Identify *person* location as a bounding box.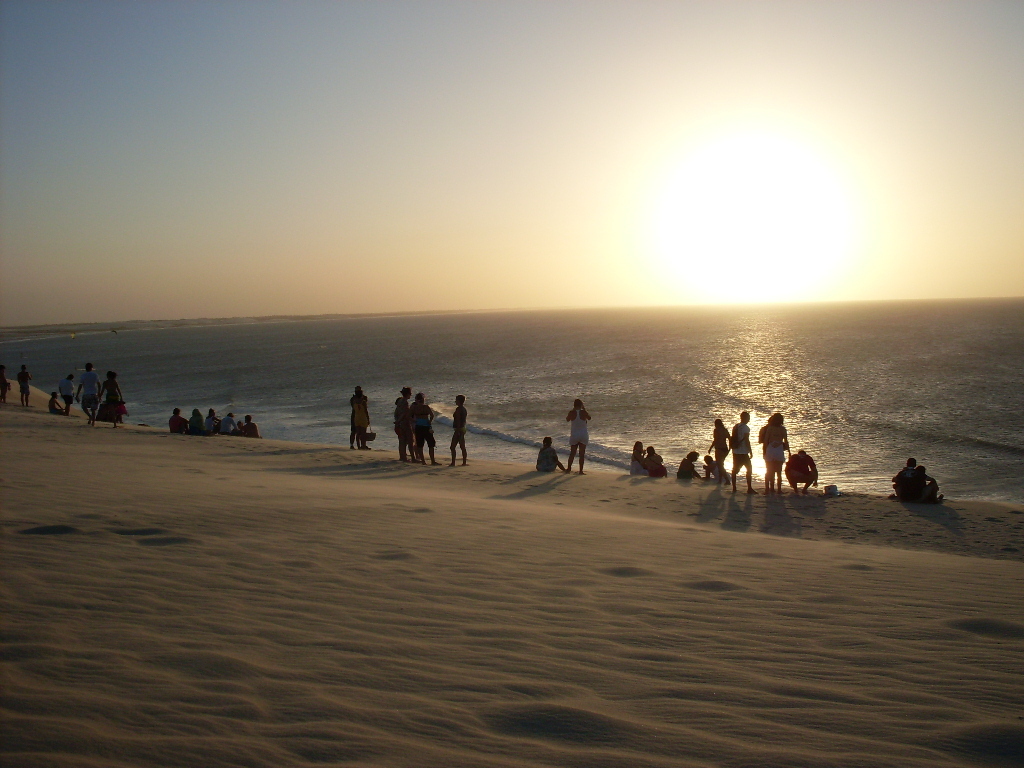
(x1=76, y1=364, x2=106, y2=435).
